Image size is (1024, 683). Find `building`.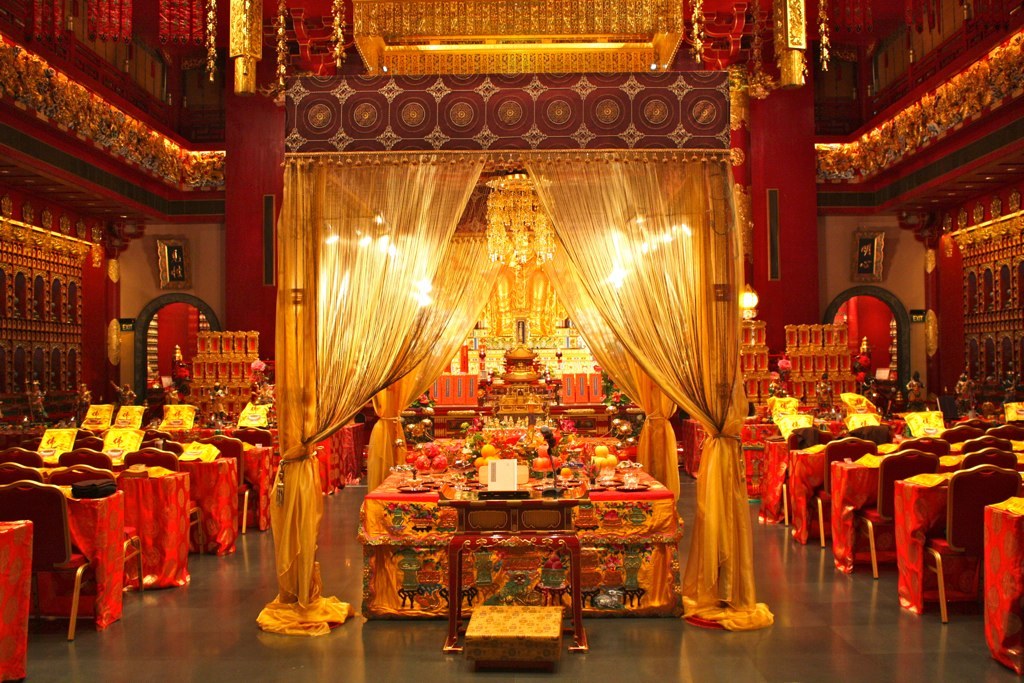
region(0, 0, 1023, 682).
